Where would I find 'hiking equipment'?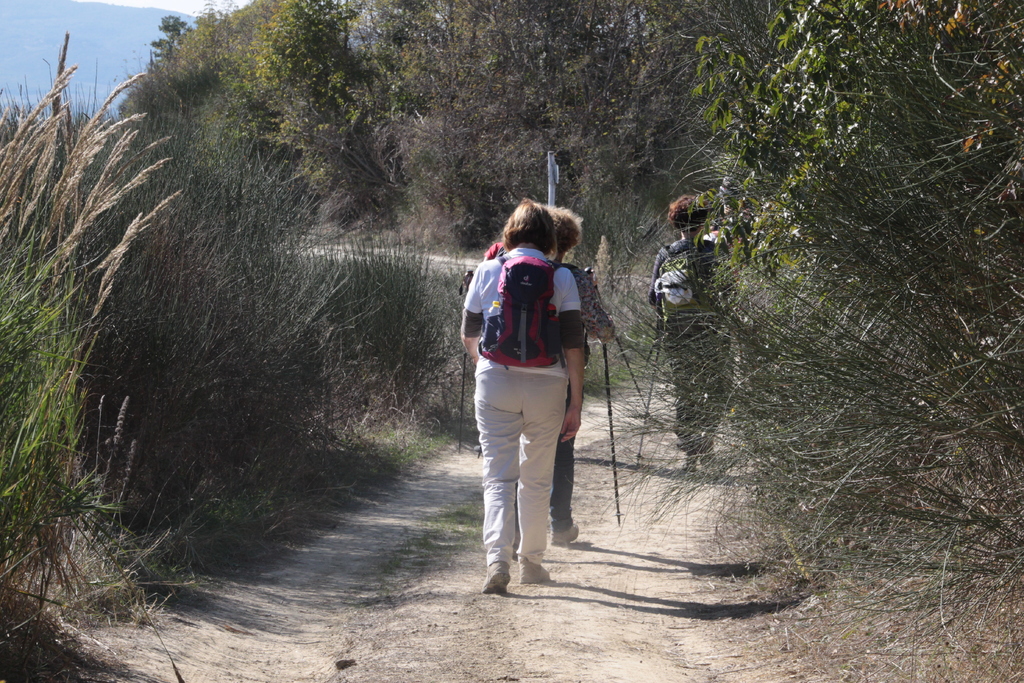
At [650, 236, 724, 311].
